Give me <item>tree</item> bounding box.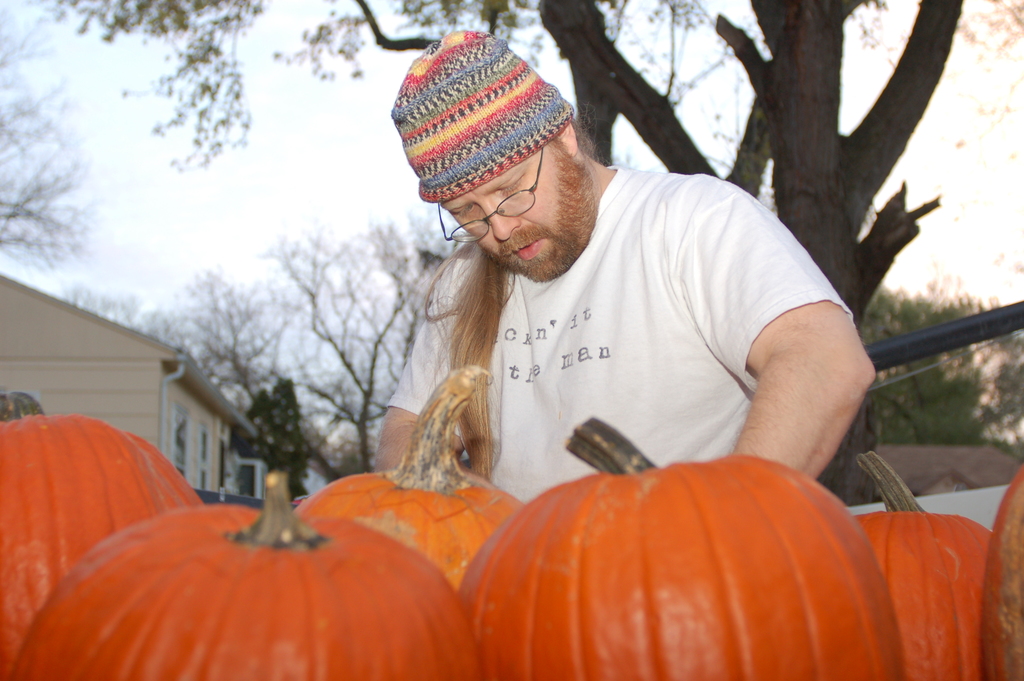
<bbox>0, 3, 98, 272</bbox>.
